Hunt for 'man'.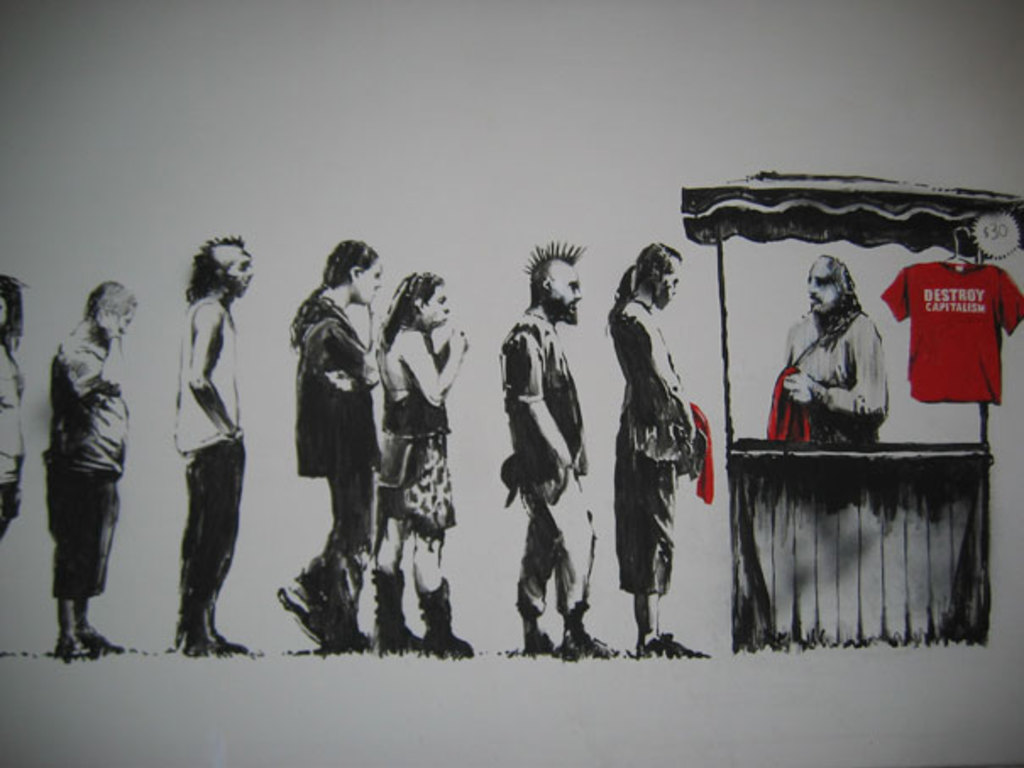
Hunted down at left=498, top=249, right=619, bottom=667.
